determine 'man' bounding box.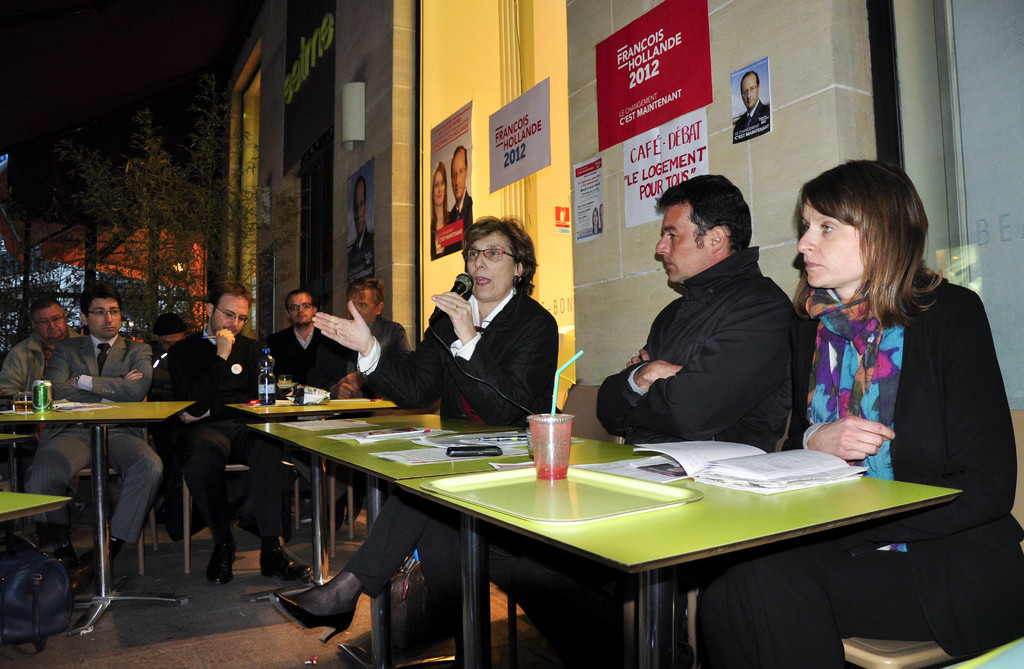
Determined: [x1=611, y1=181, x2=835, y2=455].
